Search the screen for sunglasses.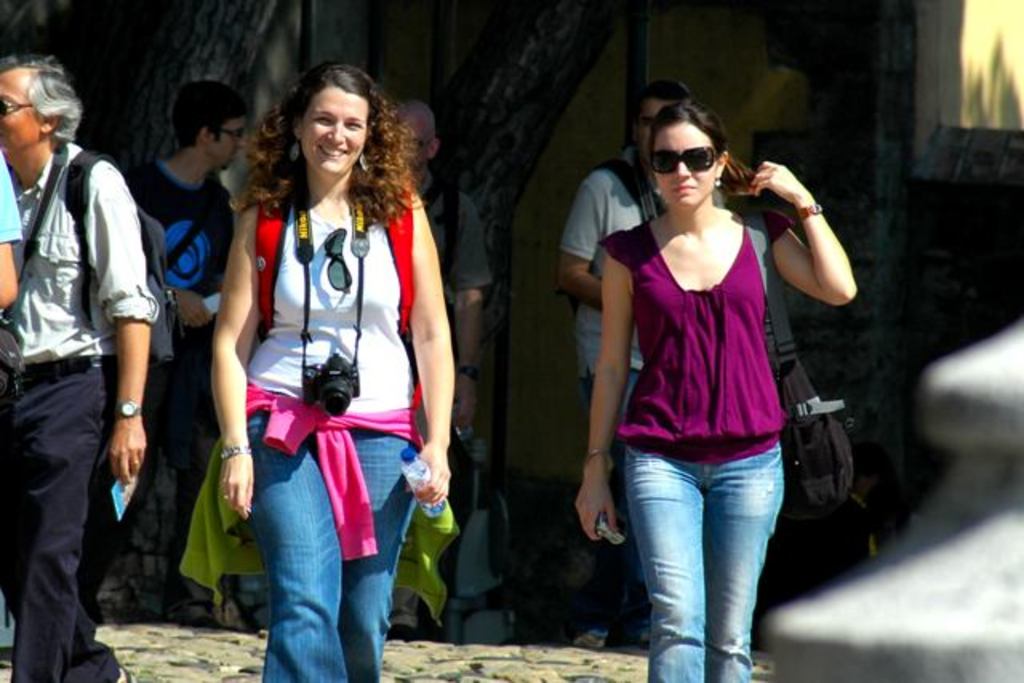
Found at box=[651, 147, 718, 176].
